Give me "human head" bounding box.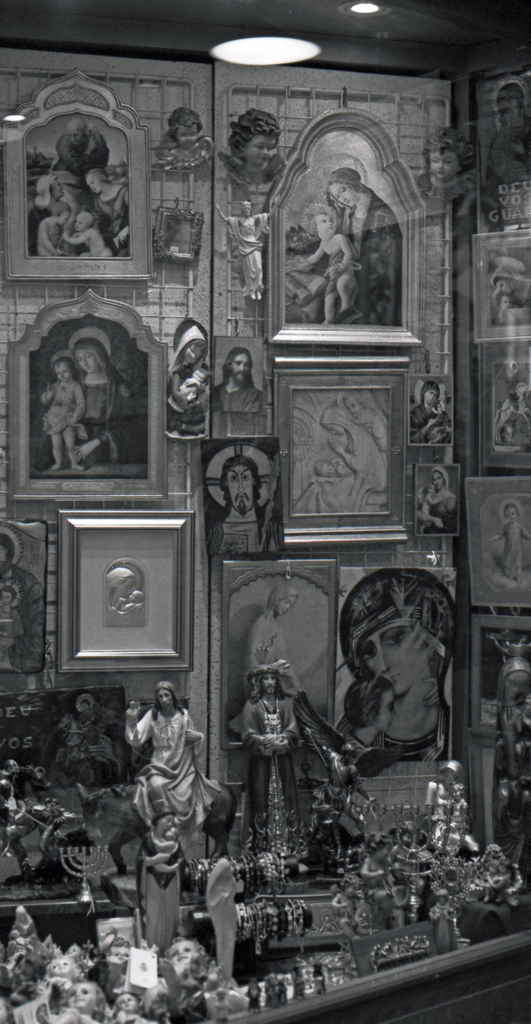
(left=61, top=982, right=102, bottom=1014).
